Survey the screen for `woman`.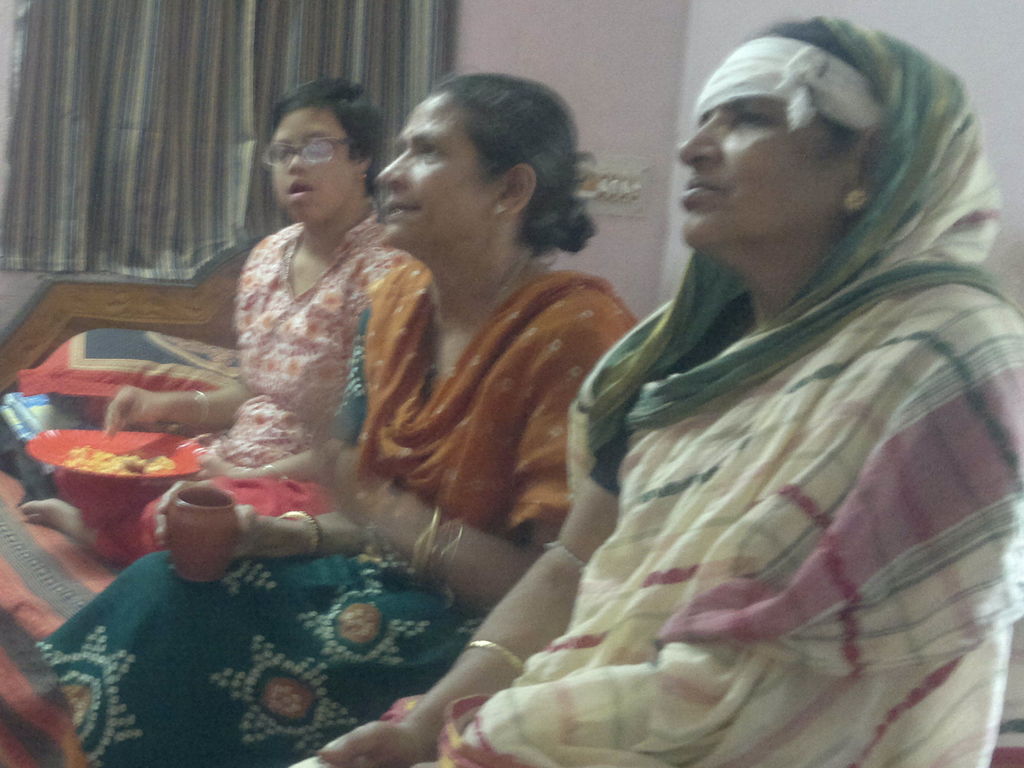
Survey found: x1=19, y1=66, x2=413, y2=558.
